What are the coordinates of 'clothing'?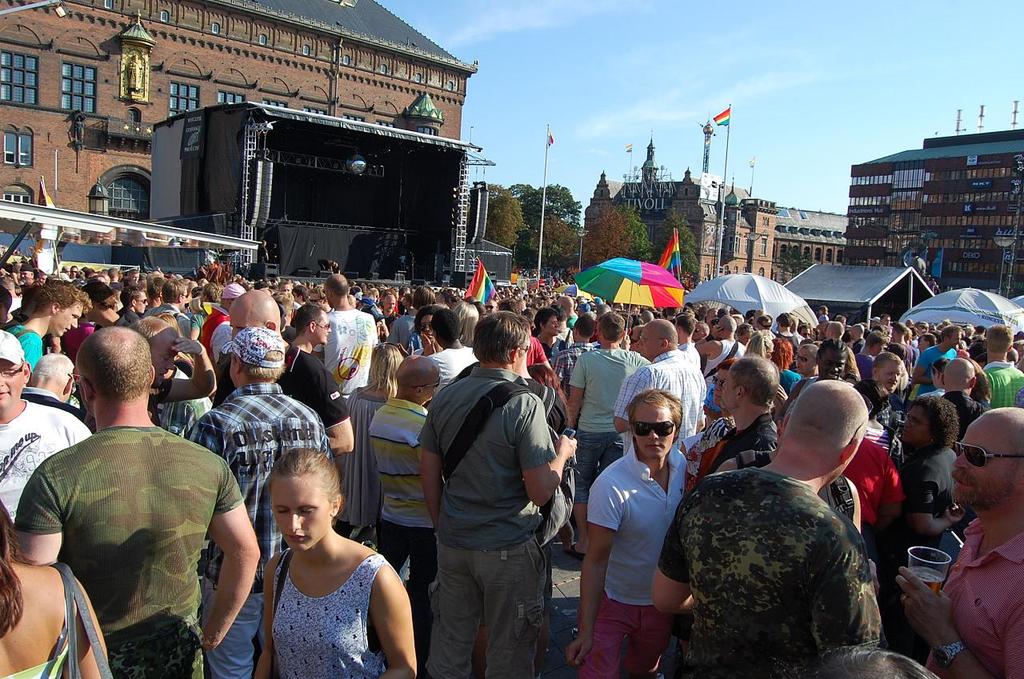
(x1=437, y1=342, x2=478, y2=389).
